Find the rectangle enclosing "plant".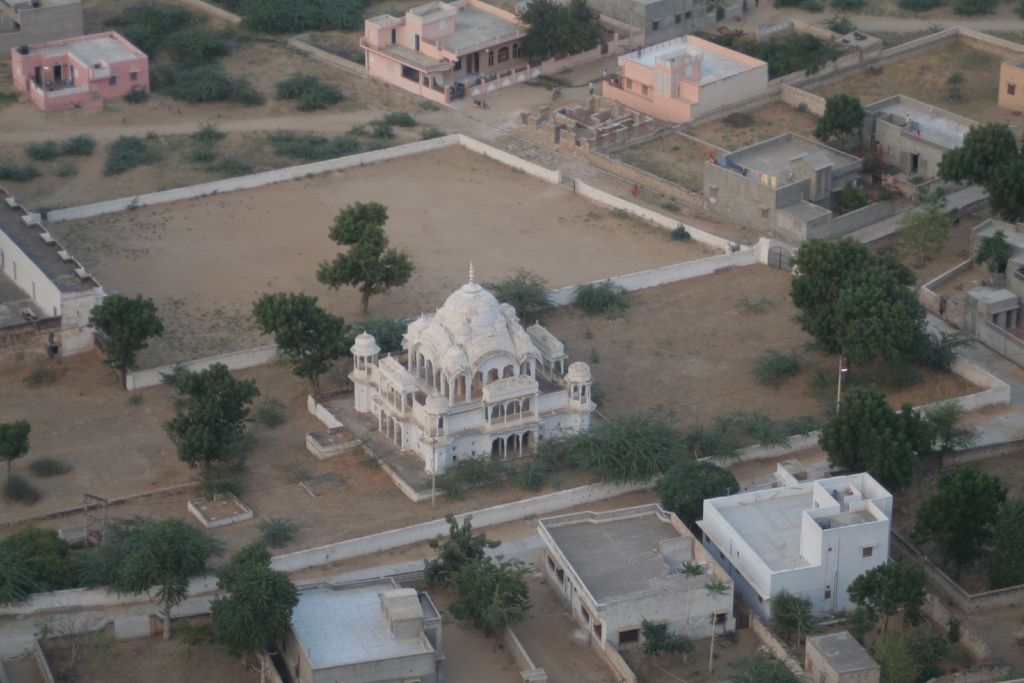
Rect(804, 365, 842, 407).
